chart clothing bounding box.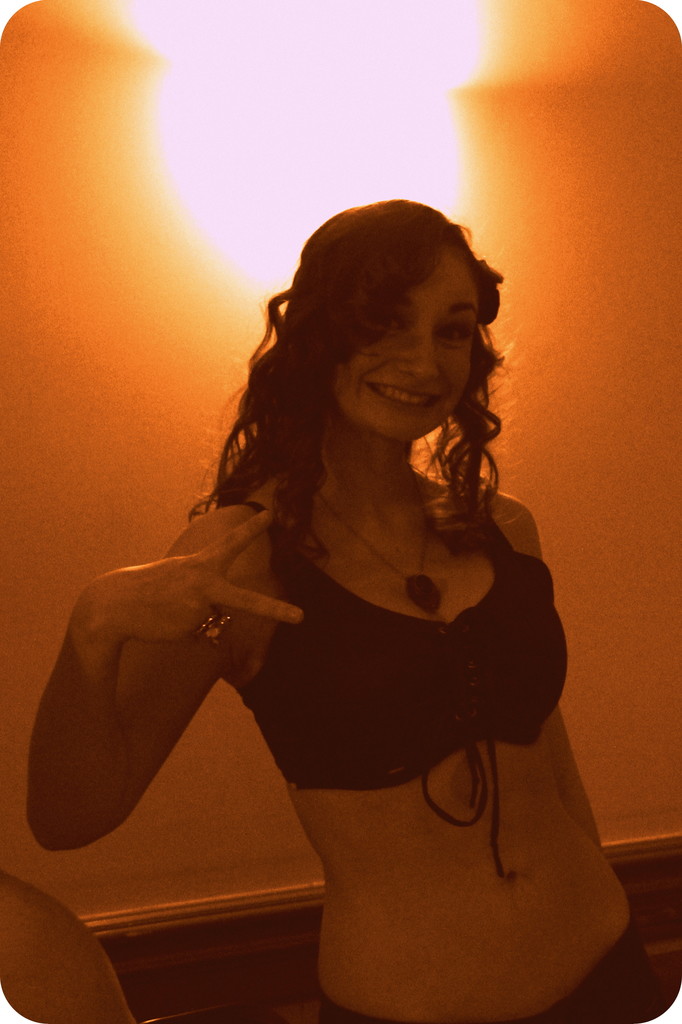
Charted: bbox=[248, 488, 669, 1020].
